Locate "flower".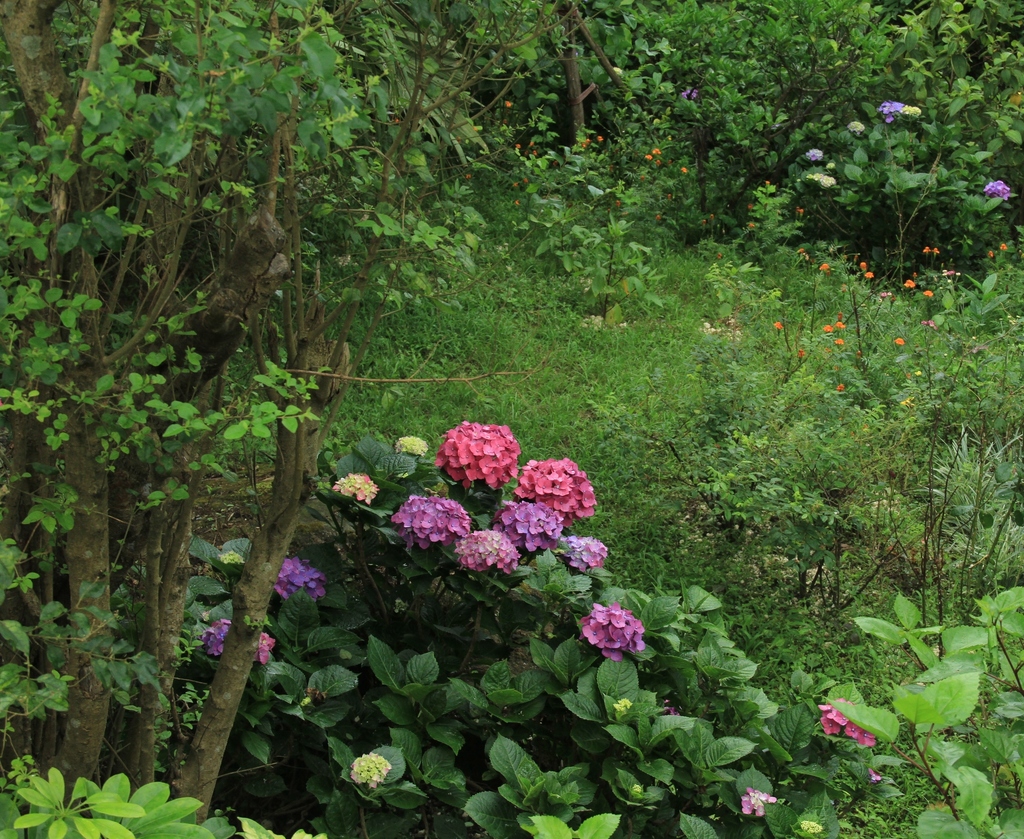
Bounding box: Rect(275, 551, 325, 603).
